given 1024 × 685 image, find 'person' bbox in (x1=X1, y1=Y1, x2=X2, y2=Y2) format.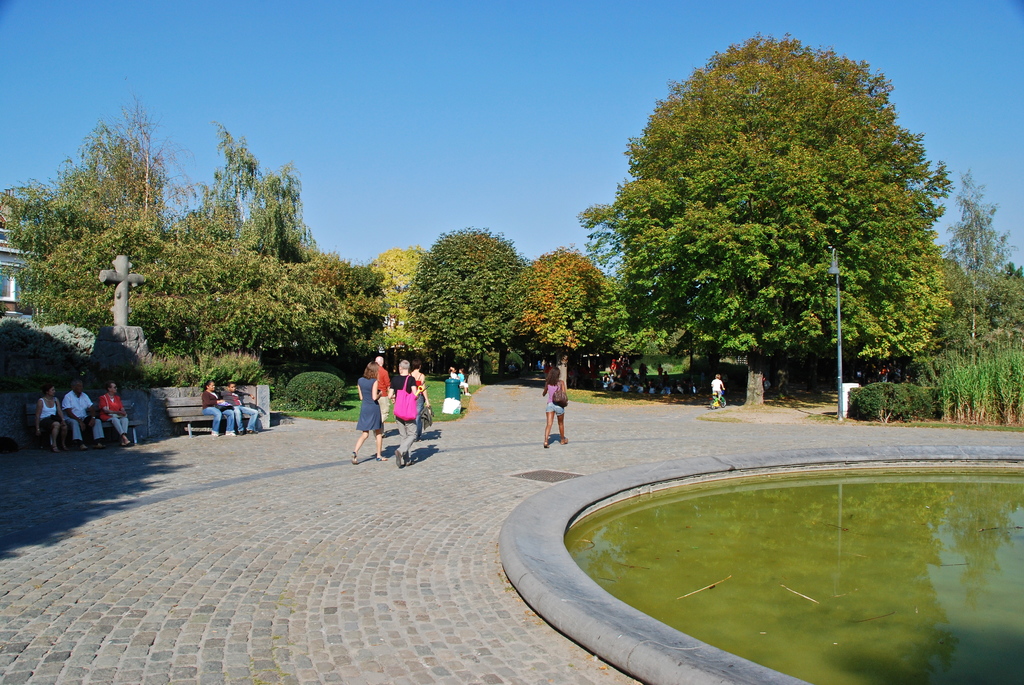
(x1=223, y1=379, x2=257, y2=434).
